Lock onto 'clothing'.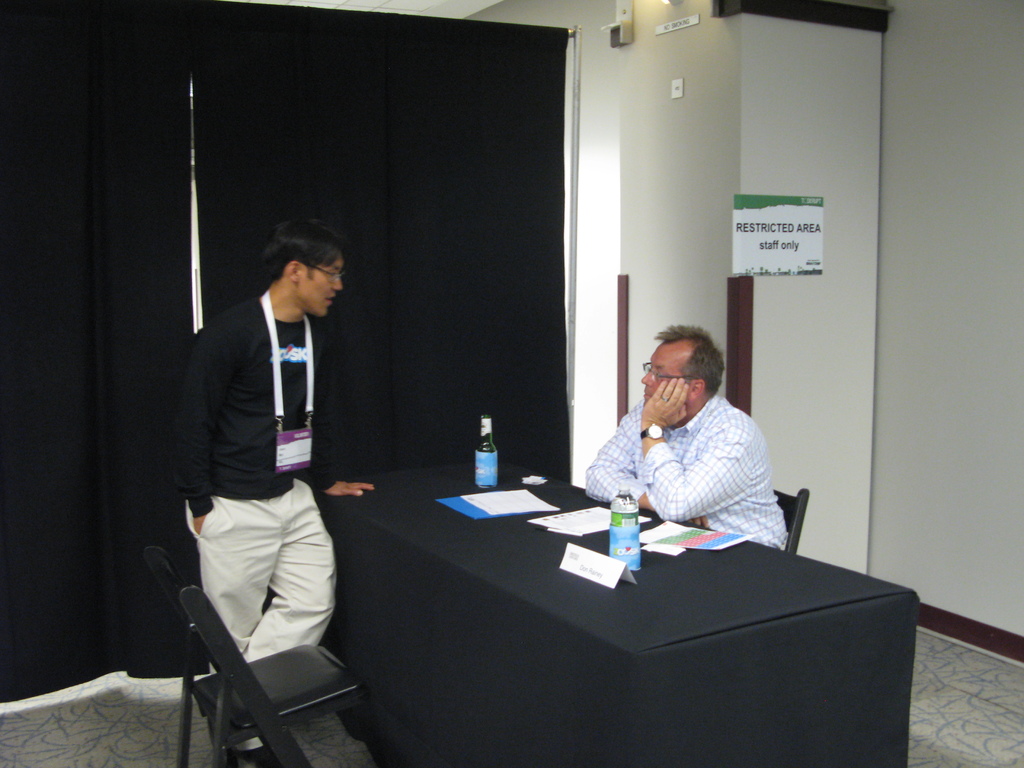
Locked: (x1=591, y1=392, x2=790, y2=550).
